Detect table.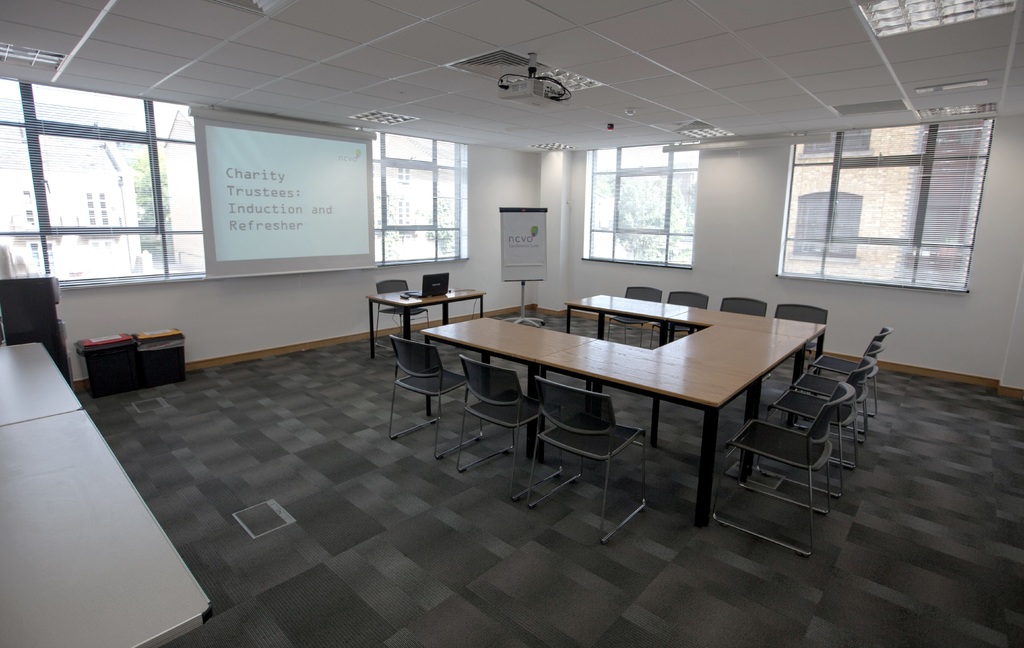
Detected at box(428, 298, 850, 544).
